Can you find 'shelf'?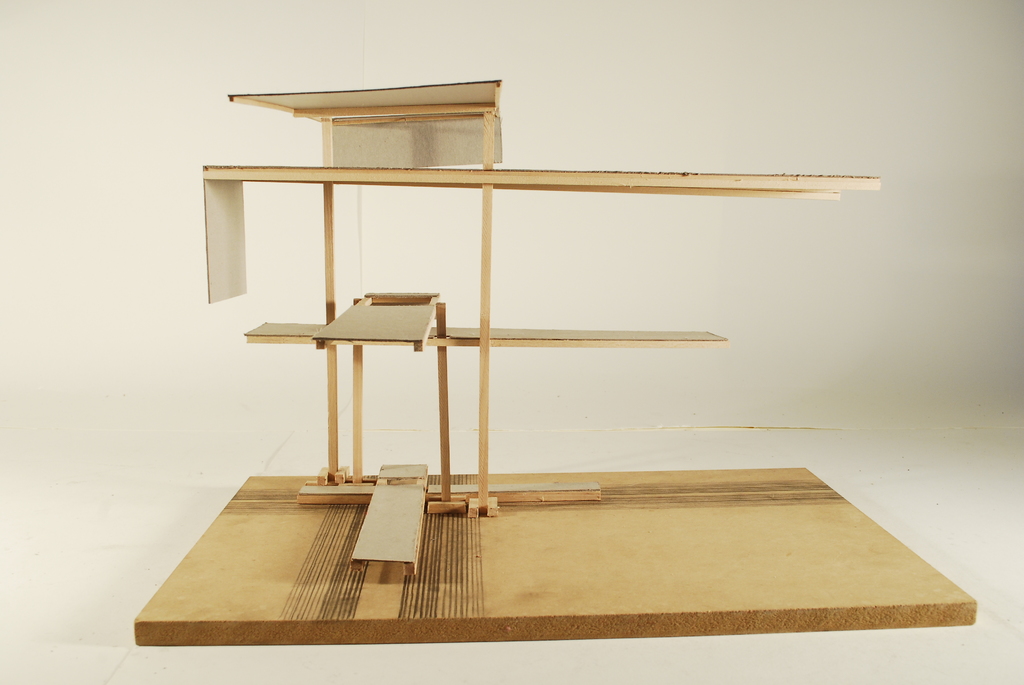
Yes, bounding box: rect(243, 328, 727, 509).
